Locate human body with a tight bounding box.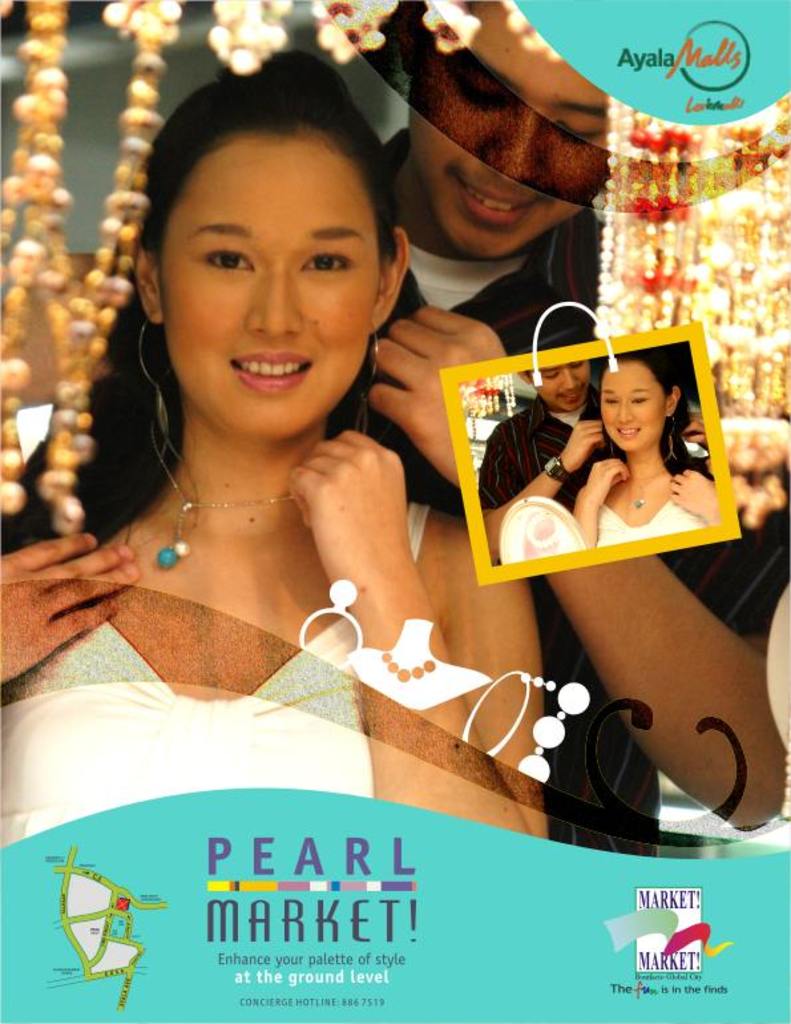
box(0, 122, 790, 864).
